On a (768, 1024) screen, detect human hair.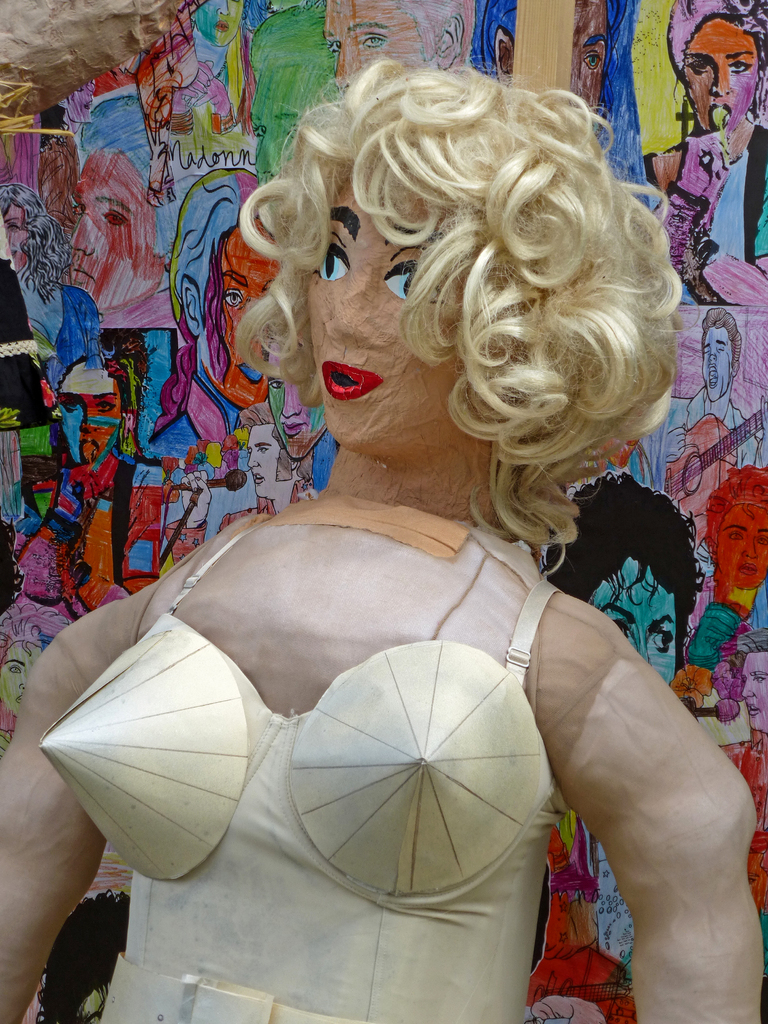
rect(387, 0, 462, 69).
